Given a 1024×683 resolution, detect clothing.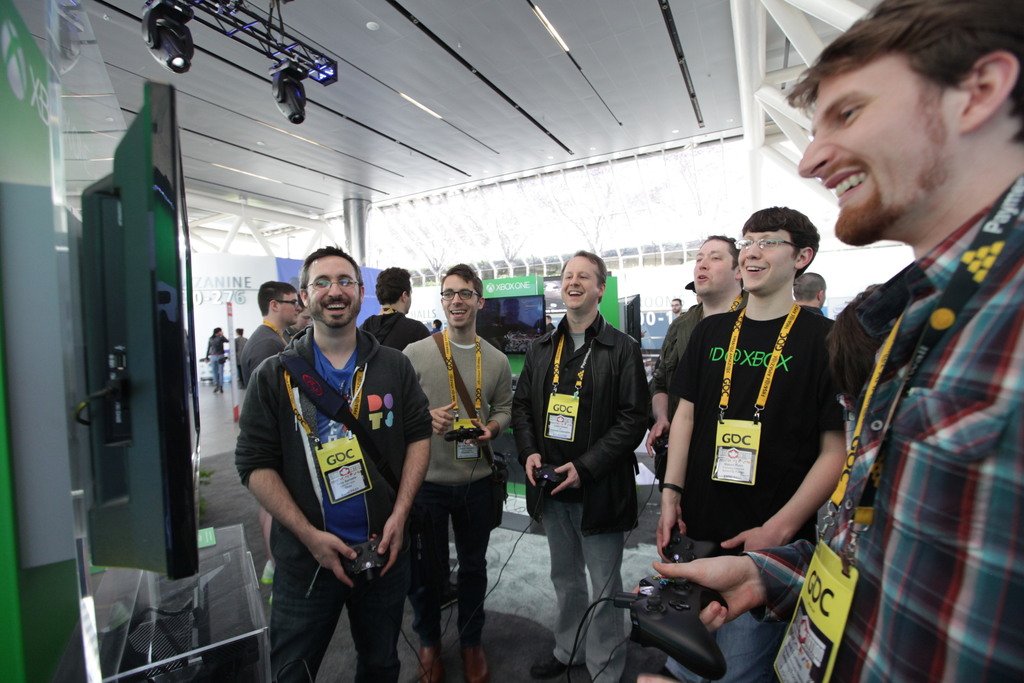
x1=746 y1=192 x2=1023 y2=682.
